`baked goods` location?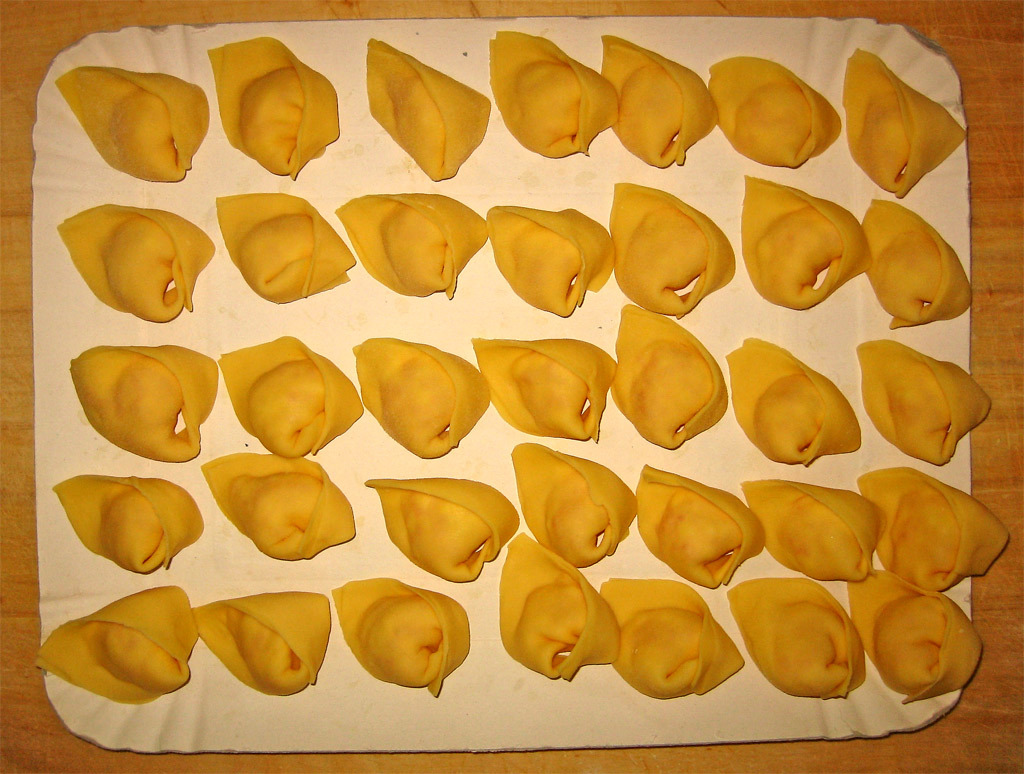
739:476:884:581
